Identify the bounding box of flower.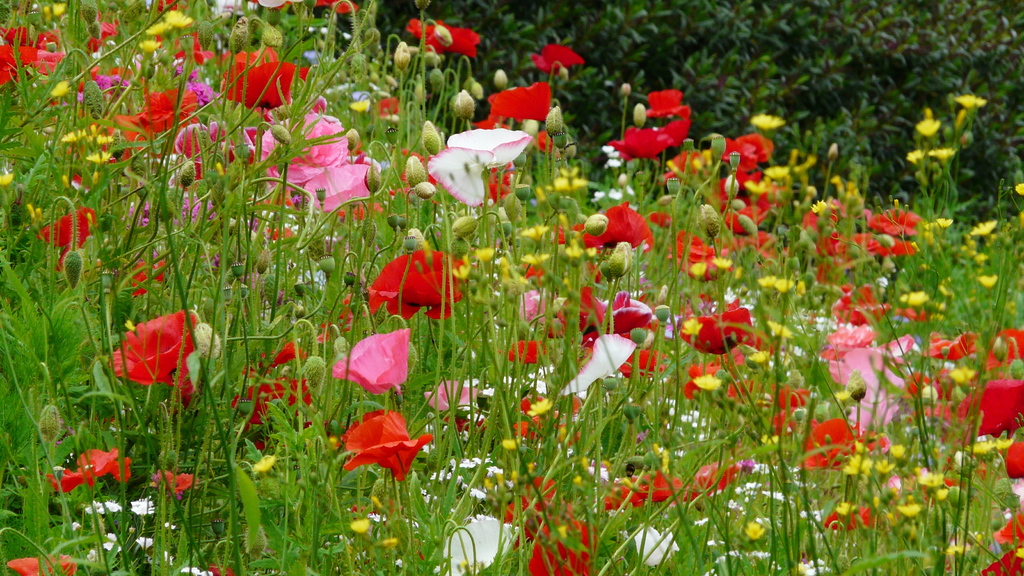
(x1=333, y1=334, x2=433, y2=394).
